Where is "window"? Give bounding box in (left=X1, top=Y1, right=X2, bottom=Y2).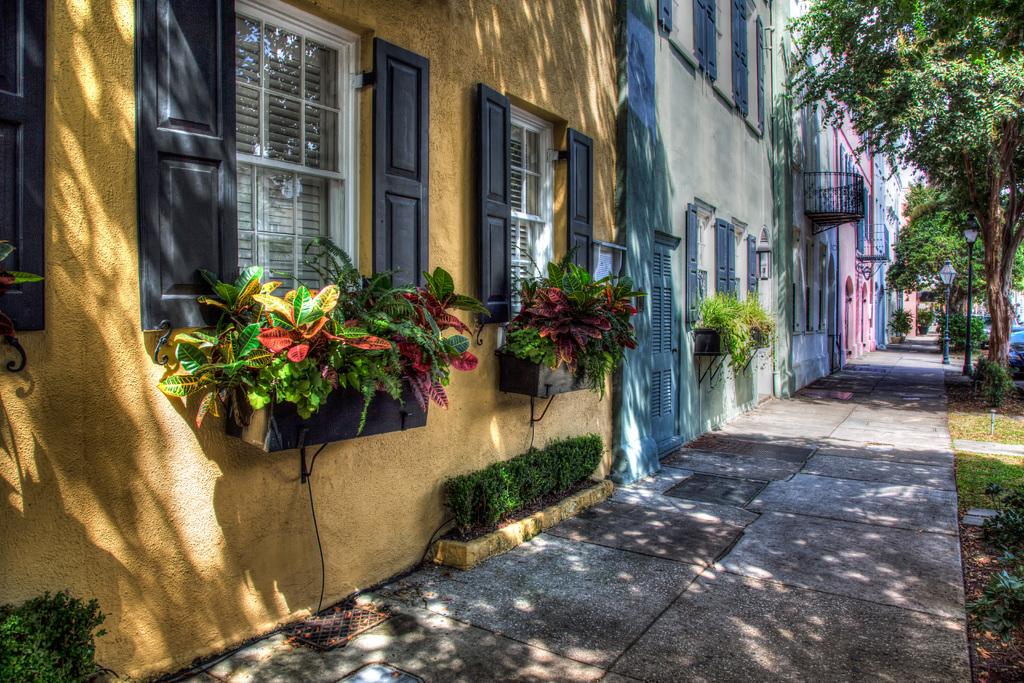
(left=682, top=194, right=733, bottom=340).
